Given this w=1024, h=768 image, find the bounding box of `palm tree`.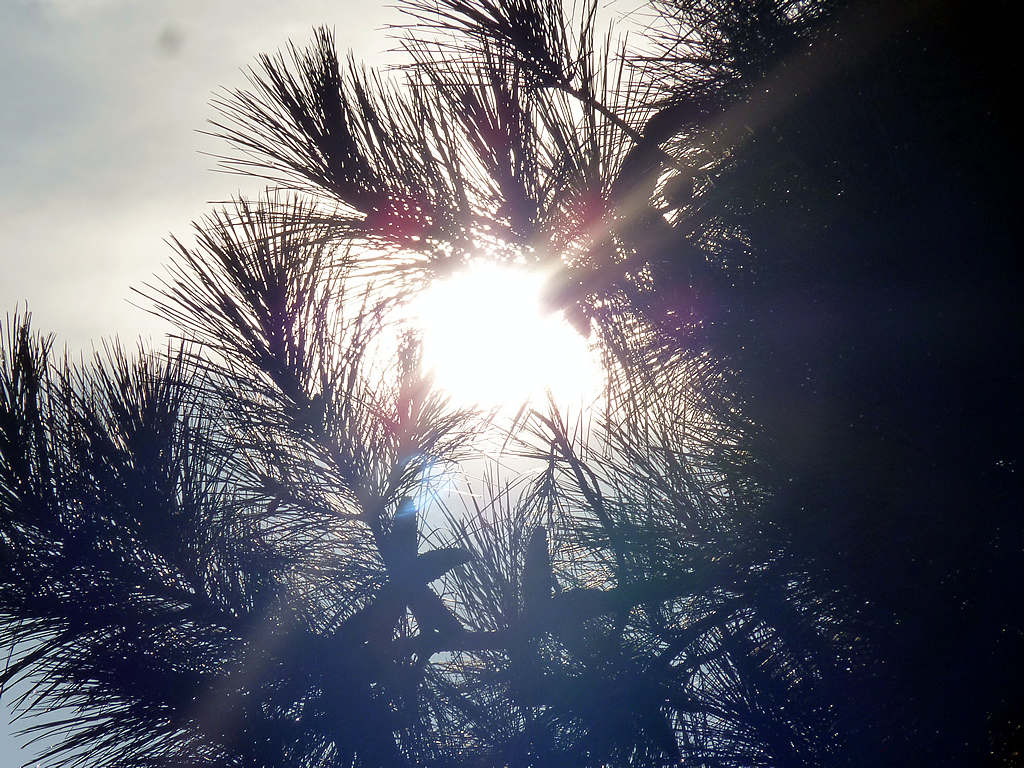
pyautogui.locateOnScreen(80, 47, 841, 739).
